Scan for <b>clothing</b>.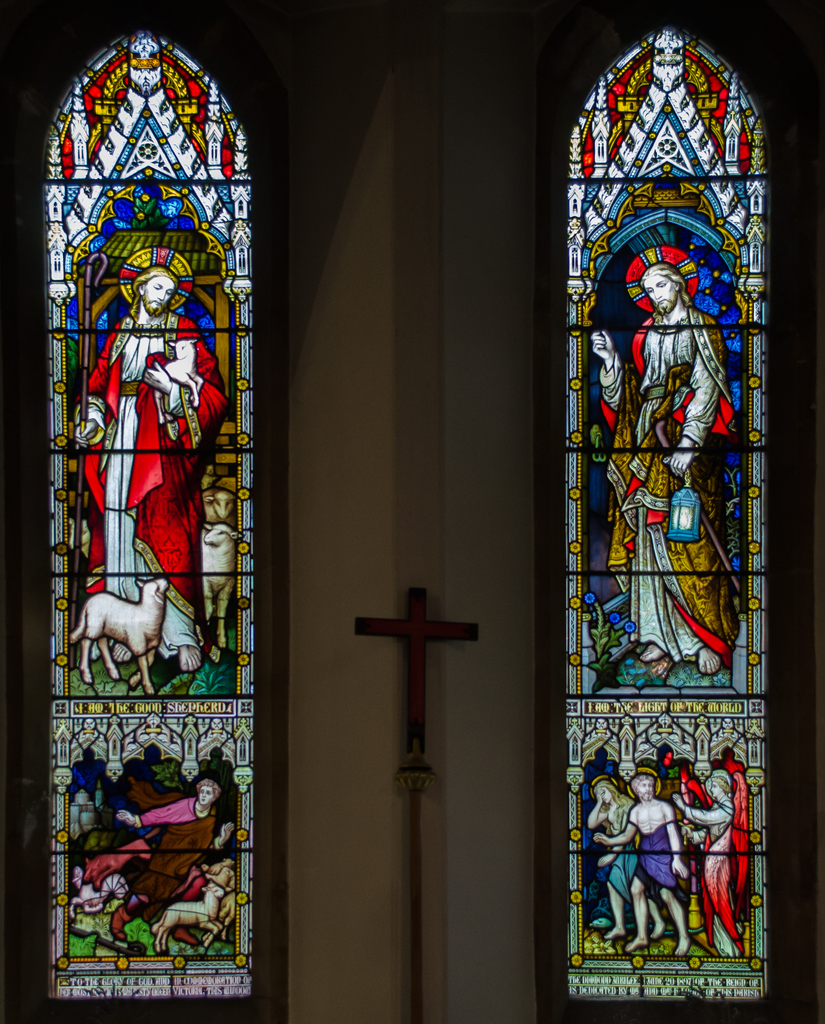
Scan result: <box>684,798,741,917</box>.
